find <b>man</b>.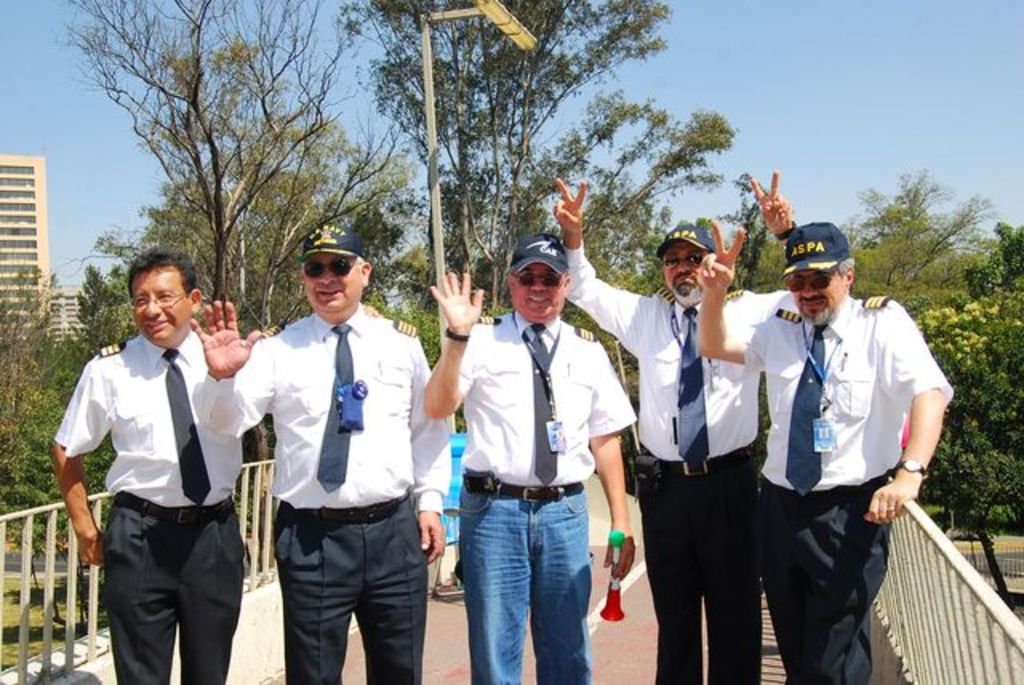
194, 218, 450, 683.
